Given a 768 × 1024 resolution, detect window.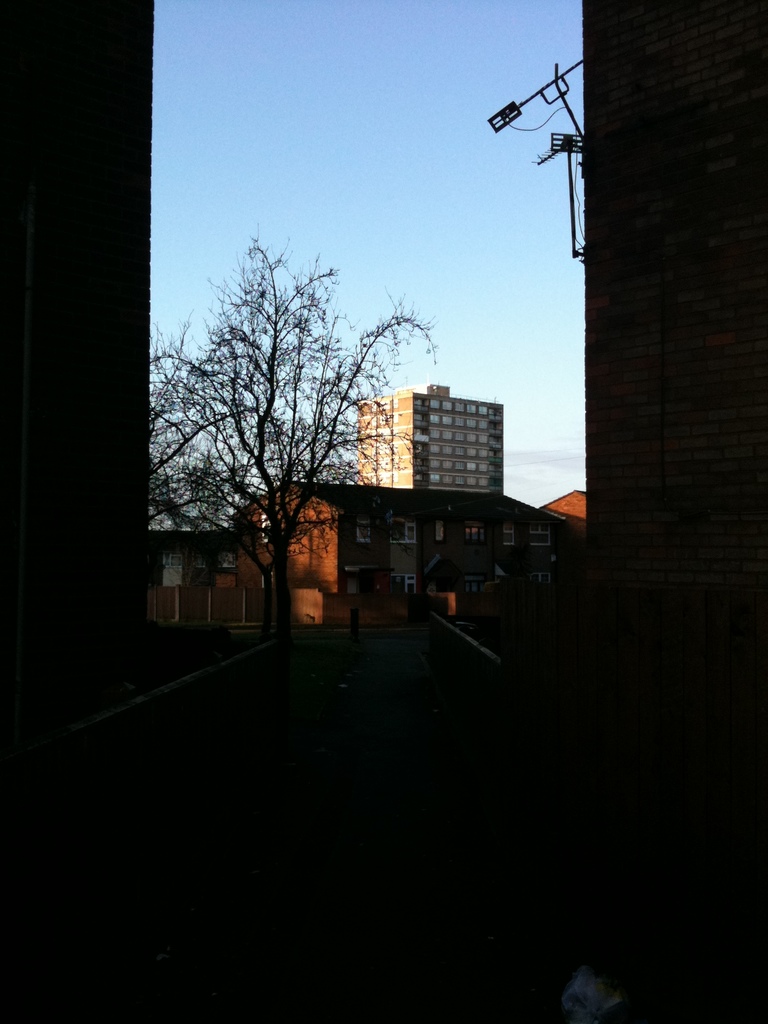
left=391, top=519, right=419, bottom=543.
